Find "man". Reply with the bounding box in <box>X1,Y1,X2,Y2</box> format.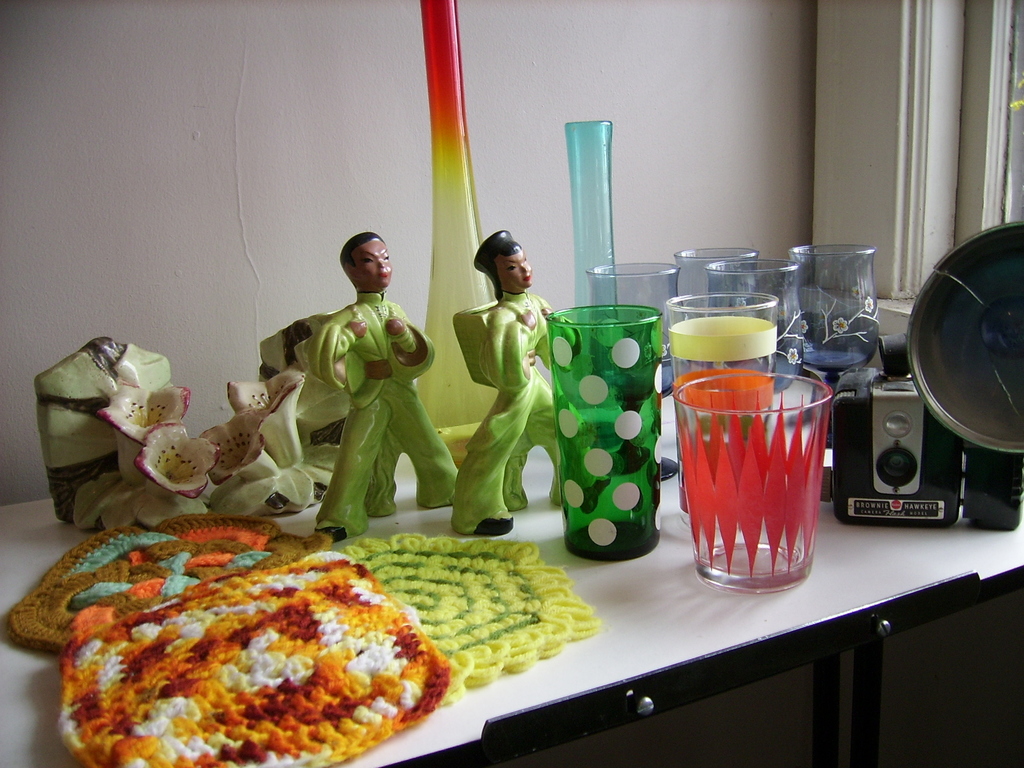
<box>259,227,442,546</box>.
